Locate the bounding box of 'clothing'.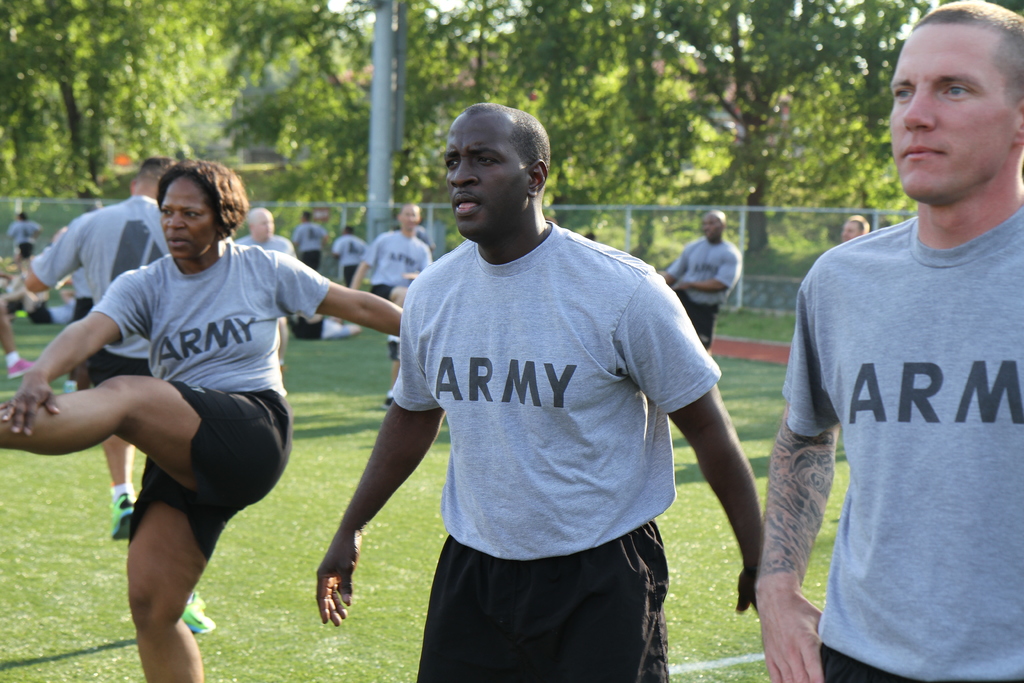
Bounding box: crop(229, 229, 294, 267).
